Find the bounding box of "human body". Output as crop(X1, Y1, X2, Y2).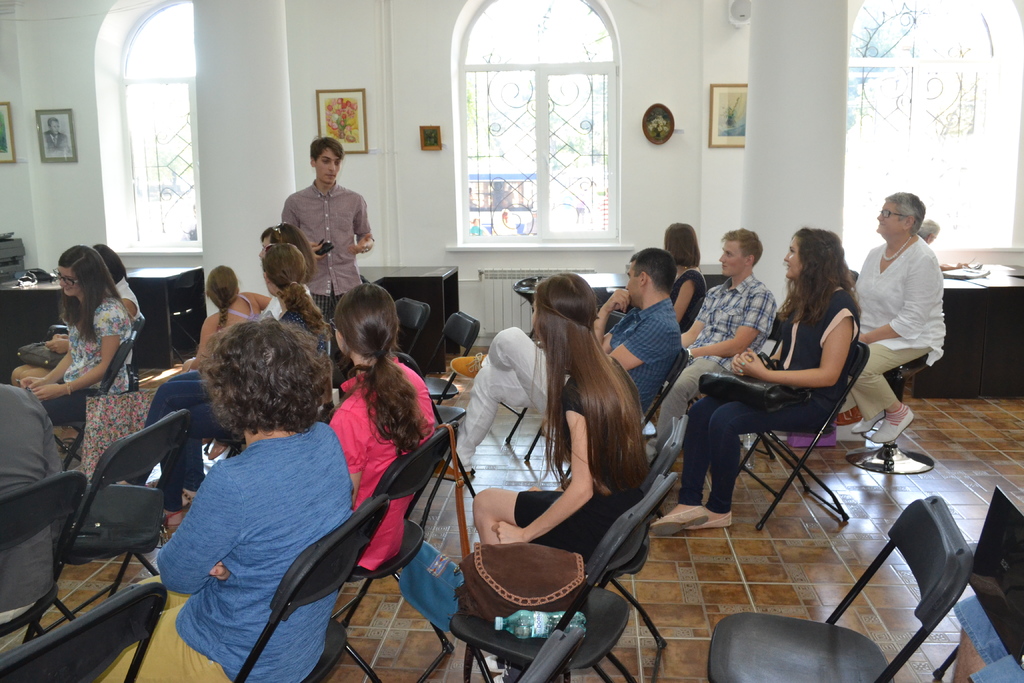
crop(17, 295, 133, 431).
